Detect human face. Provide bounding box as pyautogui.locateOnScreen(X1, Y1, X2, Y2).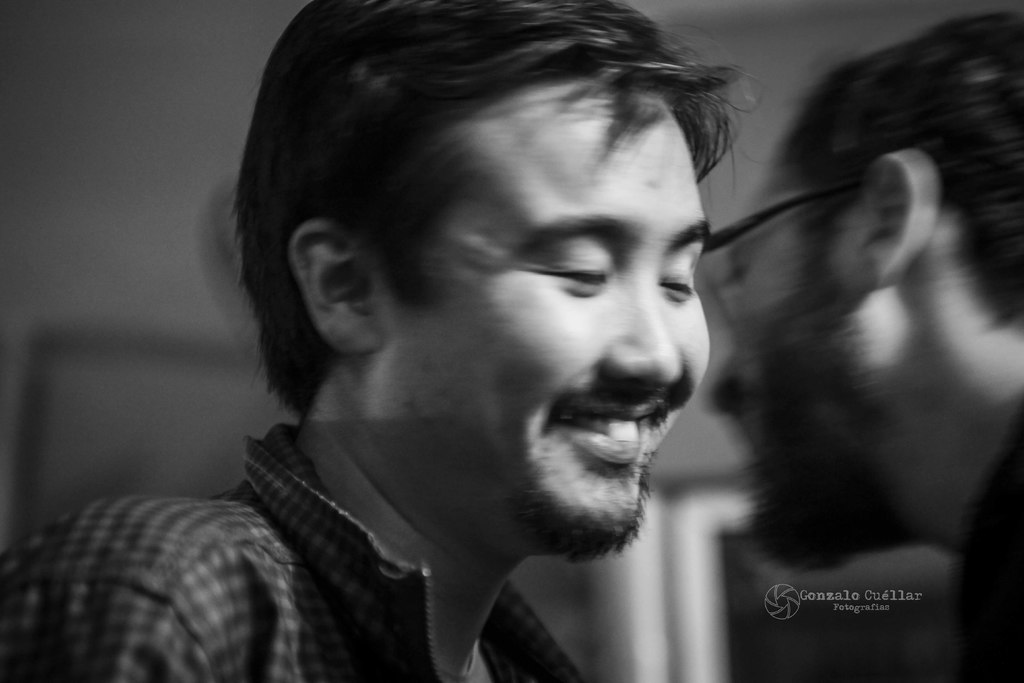
pyautogui.locateOnScreen(380, 79, 710, 553).
